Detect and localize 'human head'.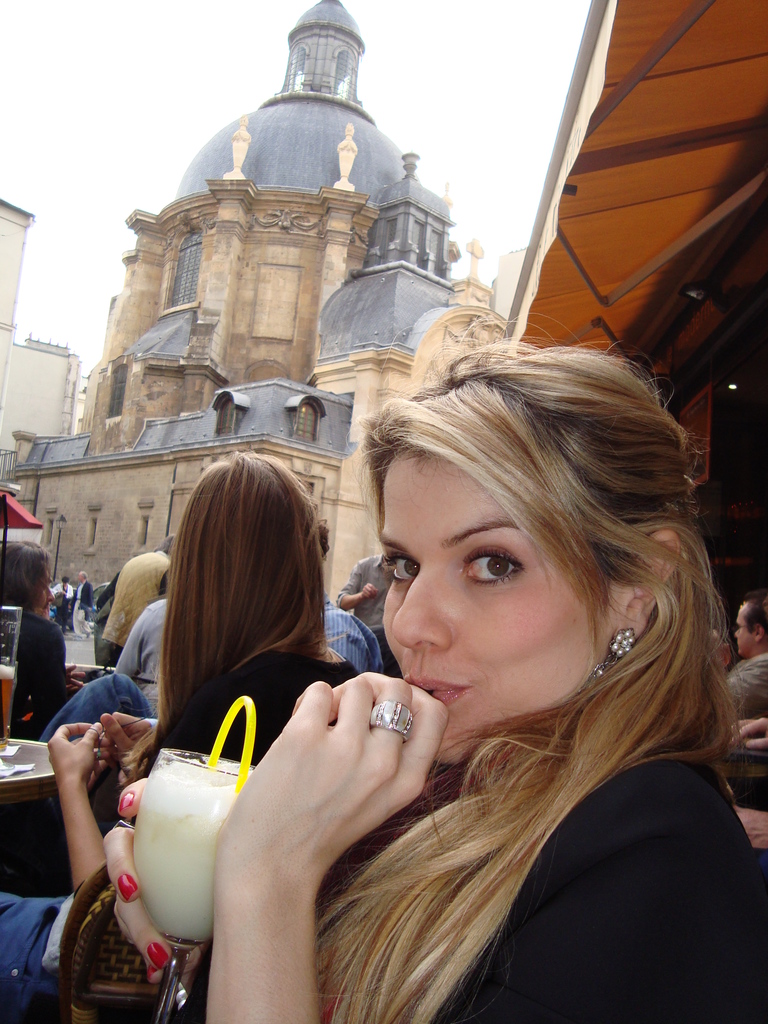
Localized at <box>734,594,767,657</box>.
